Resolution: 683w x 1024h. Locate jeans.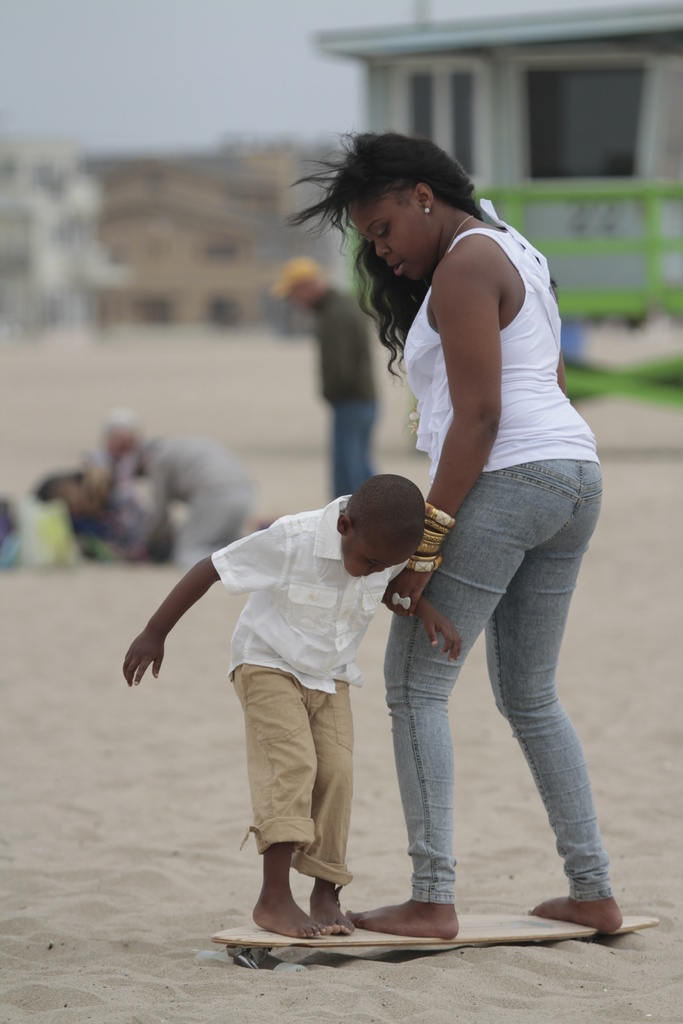
rect(232, 662, 353, 884).
